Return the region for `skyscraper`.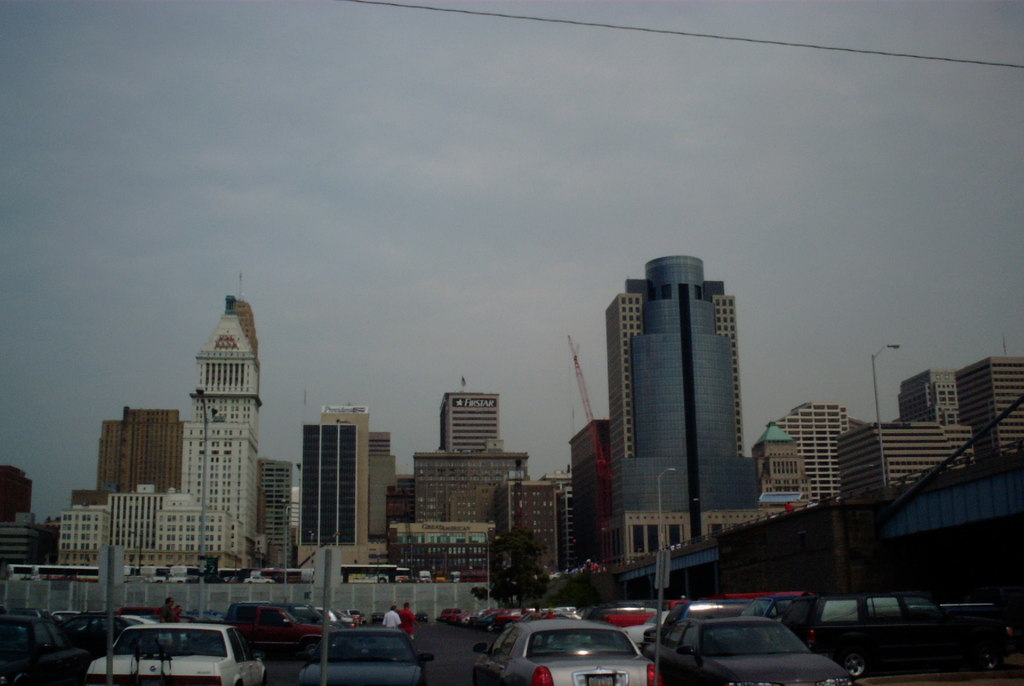
l=558, t=422, r=616, b=570.
